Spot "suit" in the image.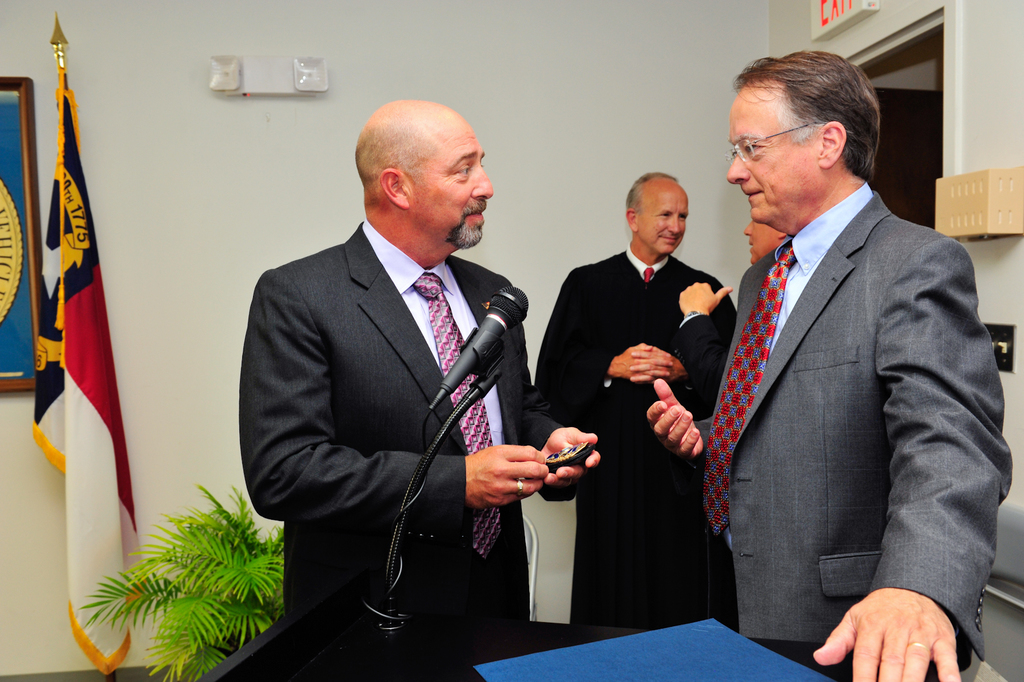
"suit" found at (689,191,1020,681).
